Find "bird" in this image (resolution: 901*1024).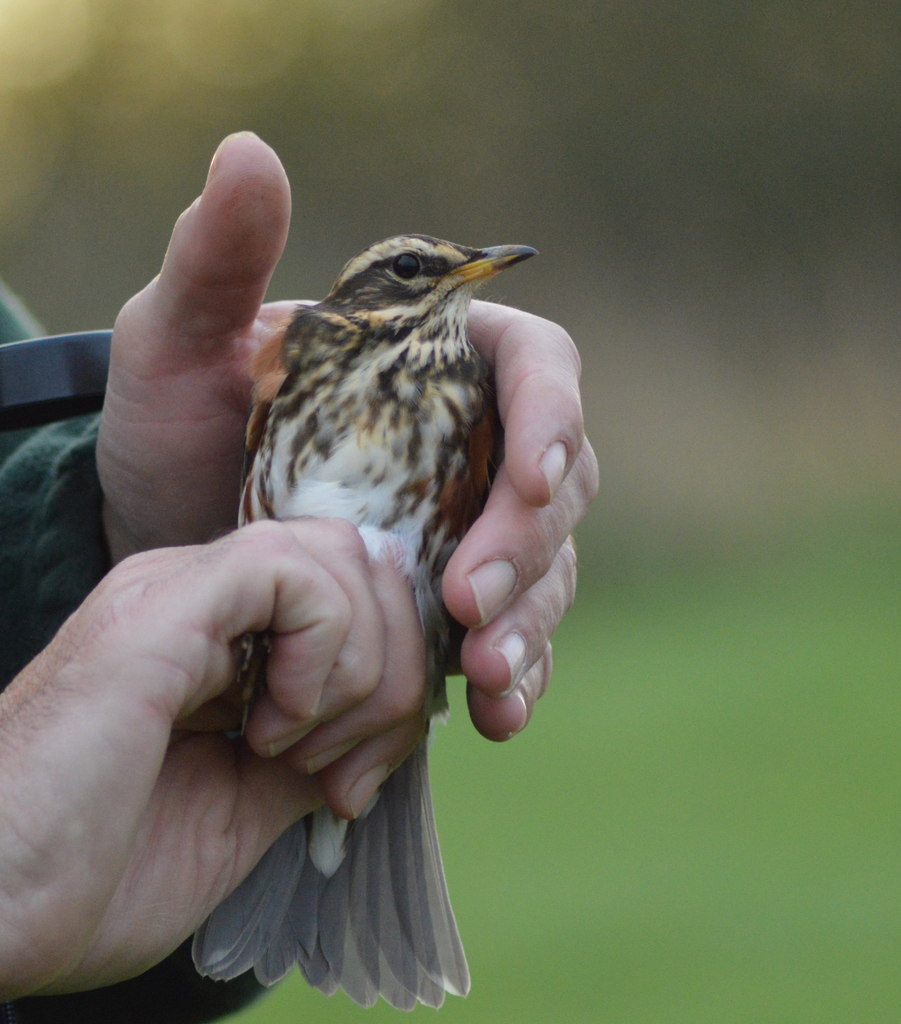
{"x1": 160, "y1": 244, "x2": 551, "y2": 893}.
